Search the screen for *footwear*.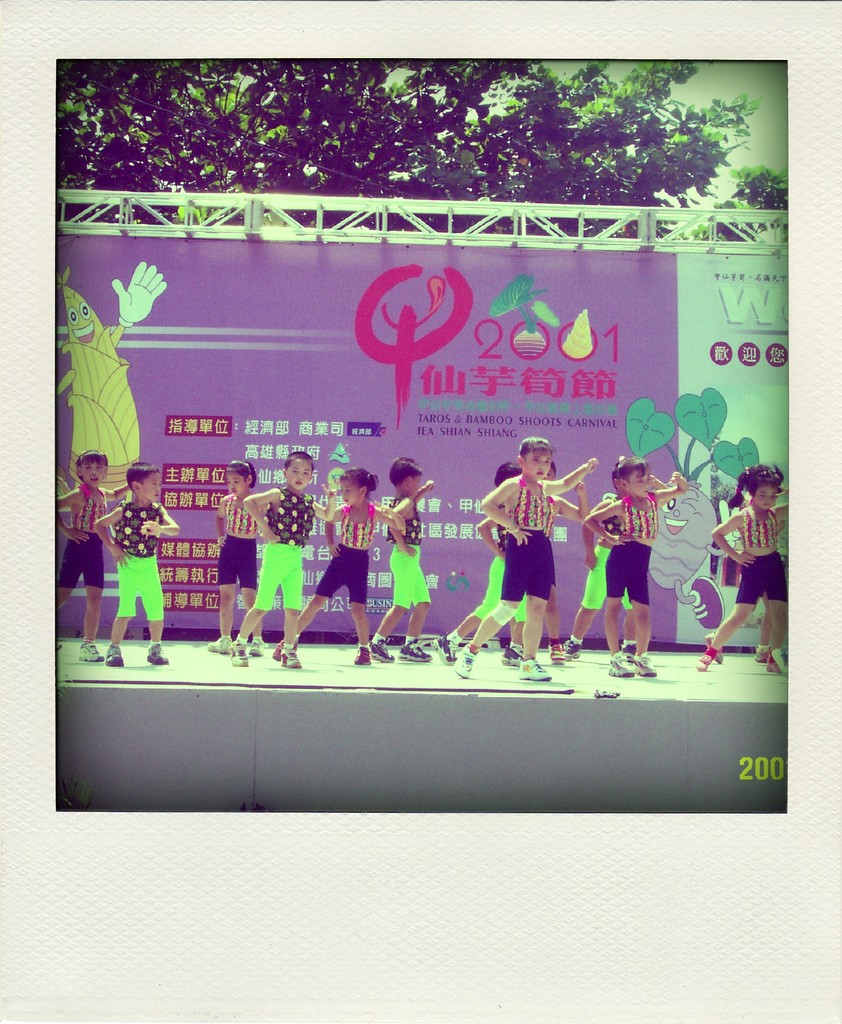
Found at [left=82, top=641, right=106, bottom=665].
